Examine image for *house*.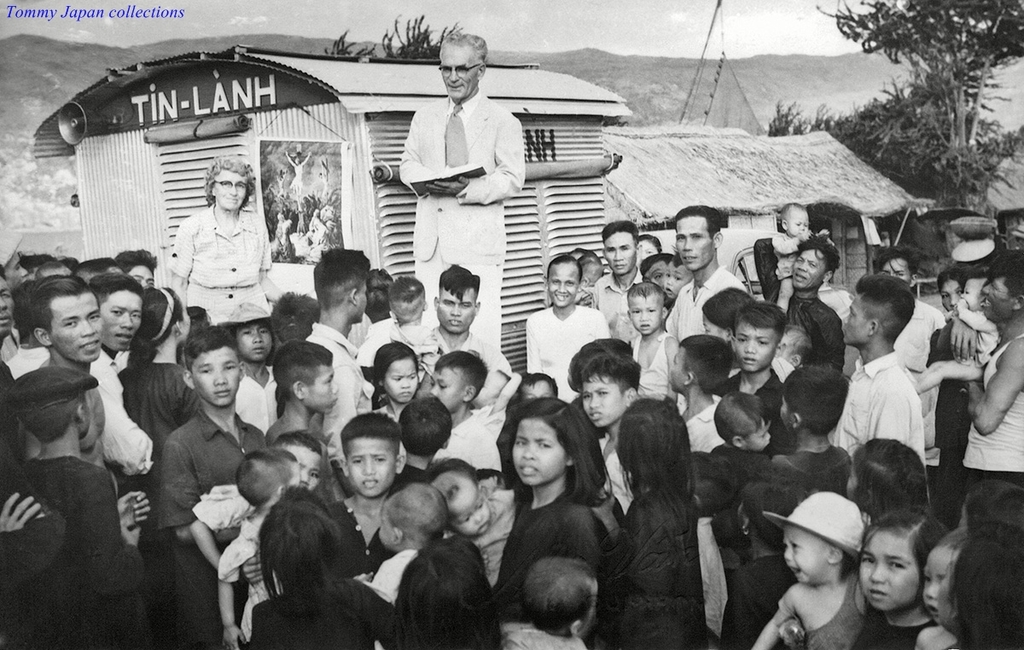
Examination result: 29 55 923 376.
